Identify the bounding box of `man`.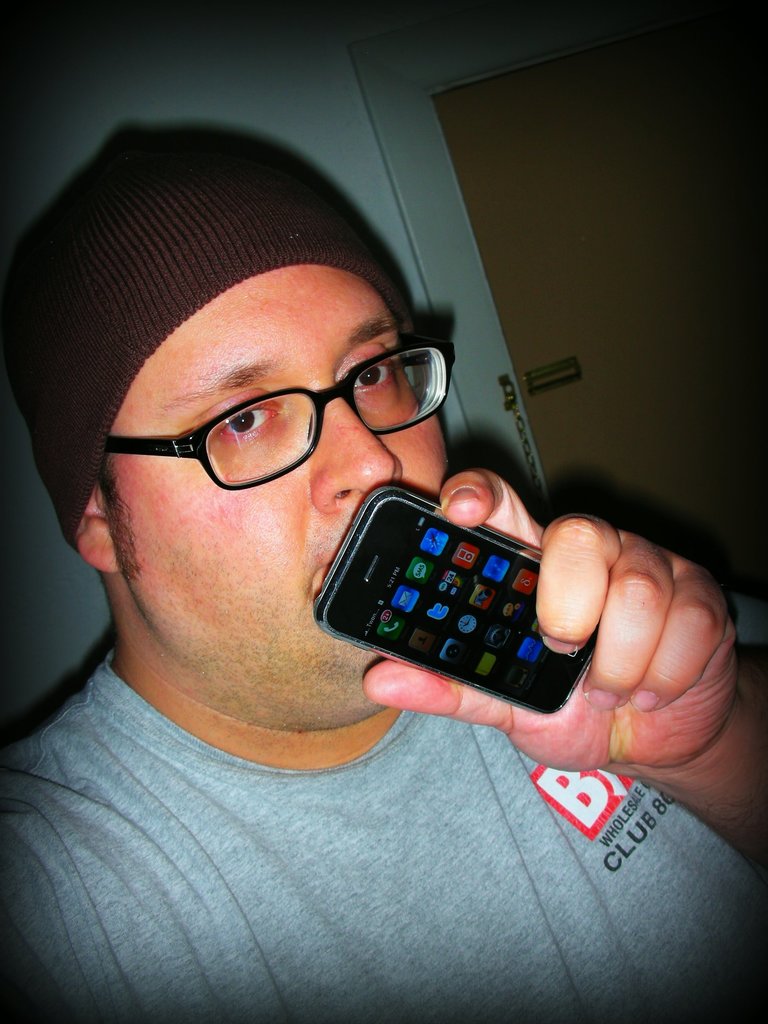
region(0, 115, 767, 1023).
